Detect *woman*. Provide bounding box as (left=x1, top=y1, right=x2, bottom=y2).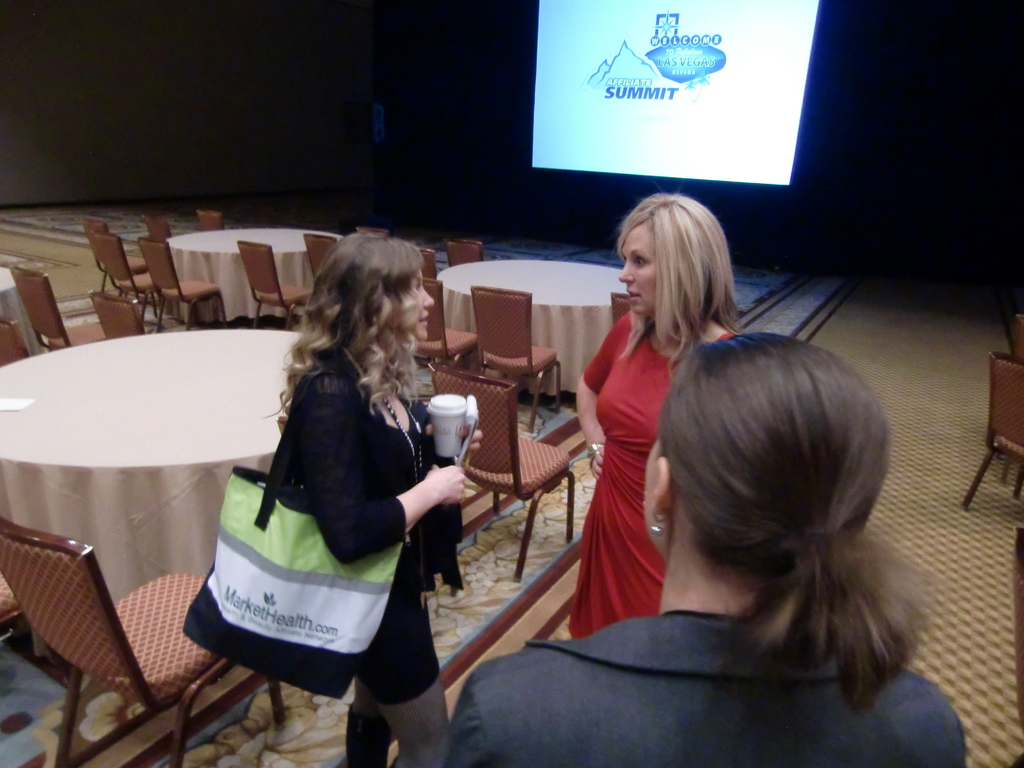
(left=572, top=191, right=743, bottom=641).
